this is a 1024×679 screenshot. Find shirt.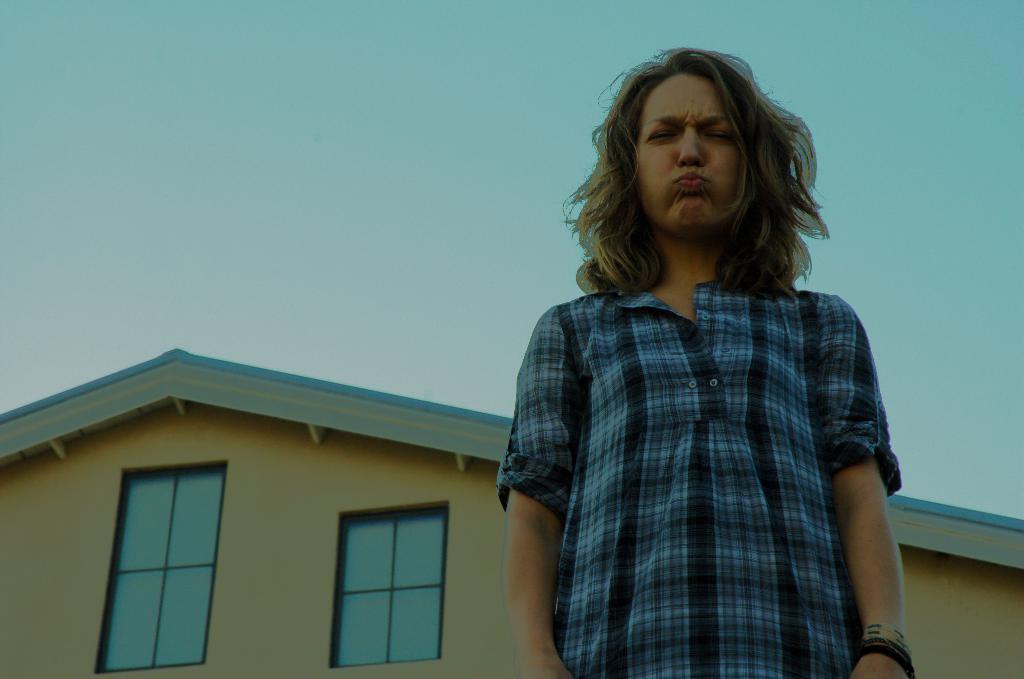
Bounding box: 509, 198, 888, 653.
